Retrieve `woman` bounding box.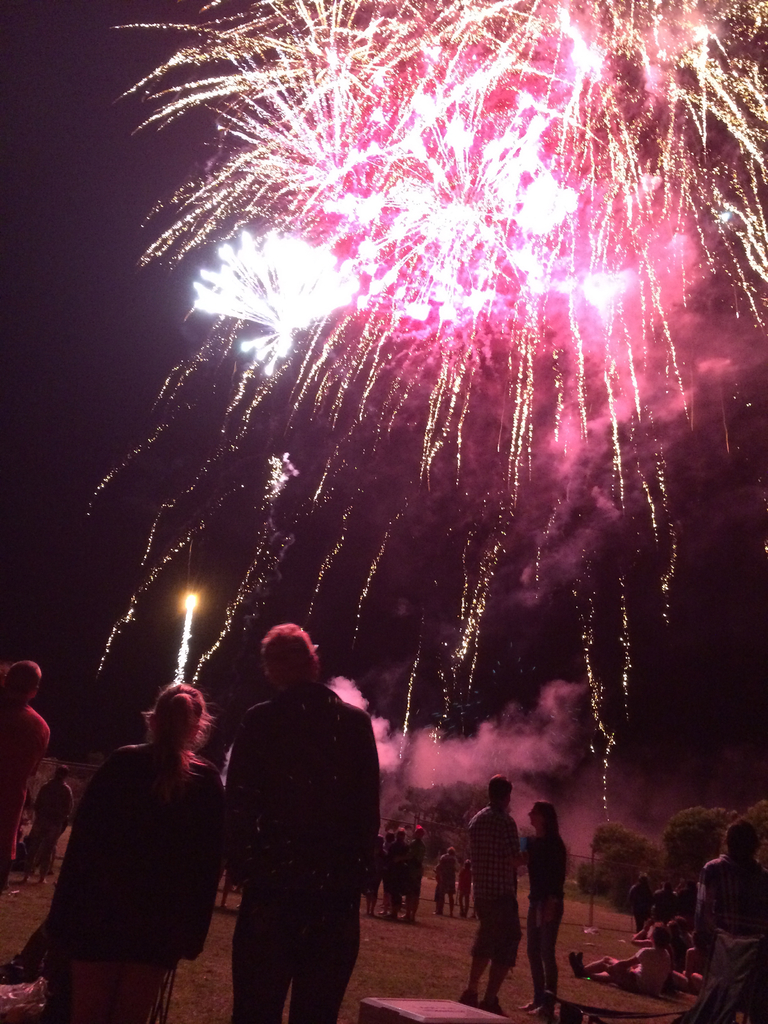
Bounding box: left=48, top=684, right=221, bottom=1023.
